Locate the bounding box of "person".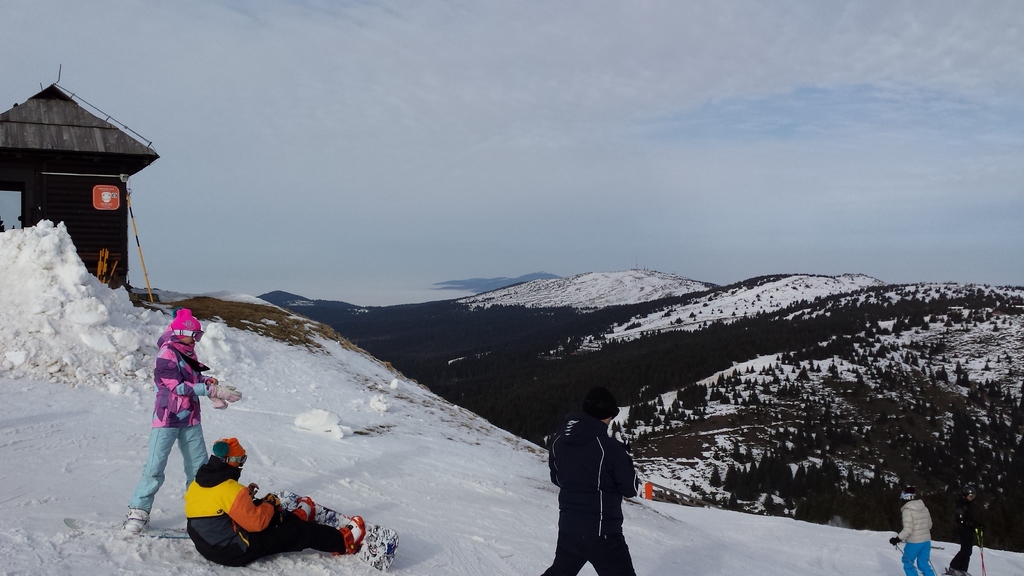
Bounding box: {"left": 895, "top": 485, "right": 946, "bottom": 575}.
